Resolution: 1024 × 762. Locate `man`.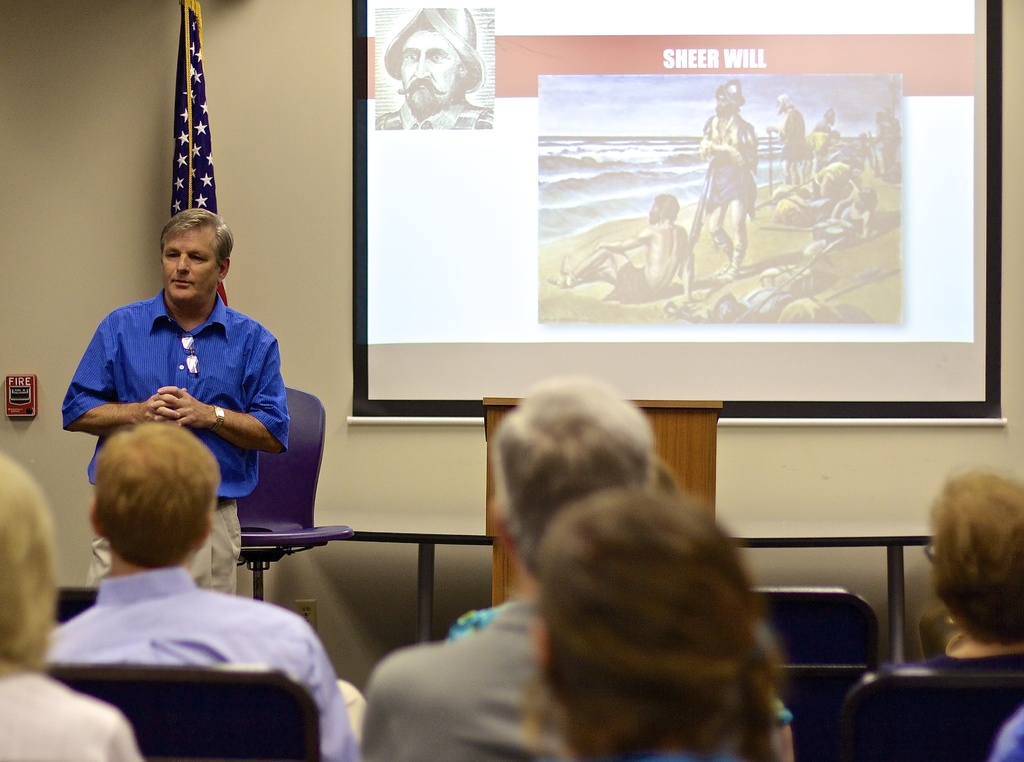
818,106,833,130.
